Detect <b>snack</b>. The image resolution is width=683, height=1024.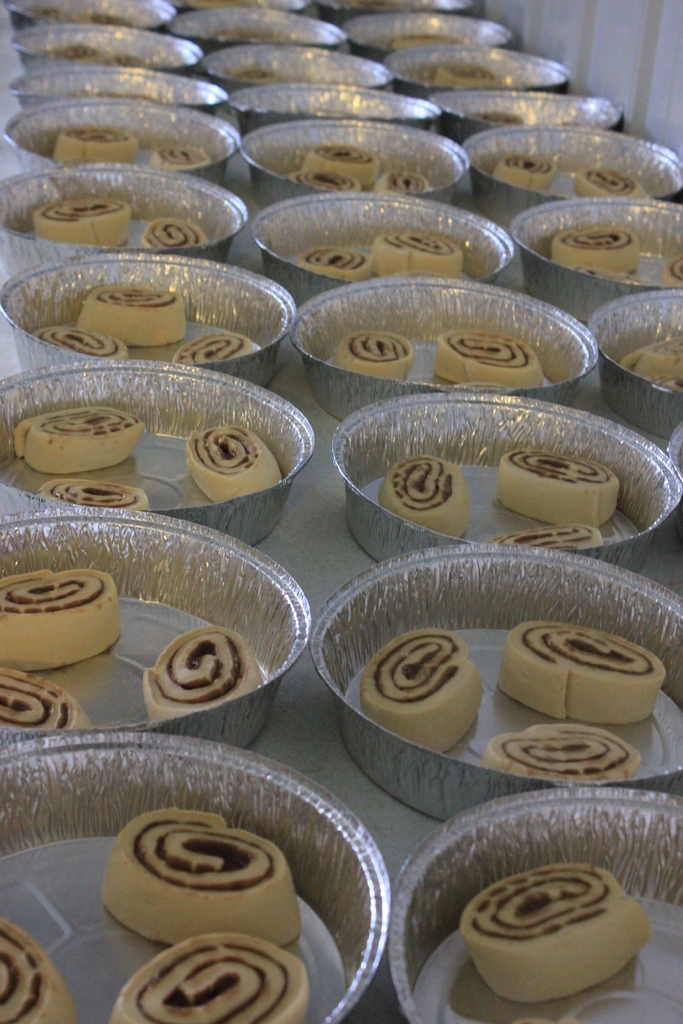
bbox=(371, 460, 466, 540).
